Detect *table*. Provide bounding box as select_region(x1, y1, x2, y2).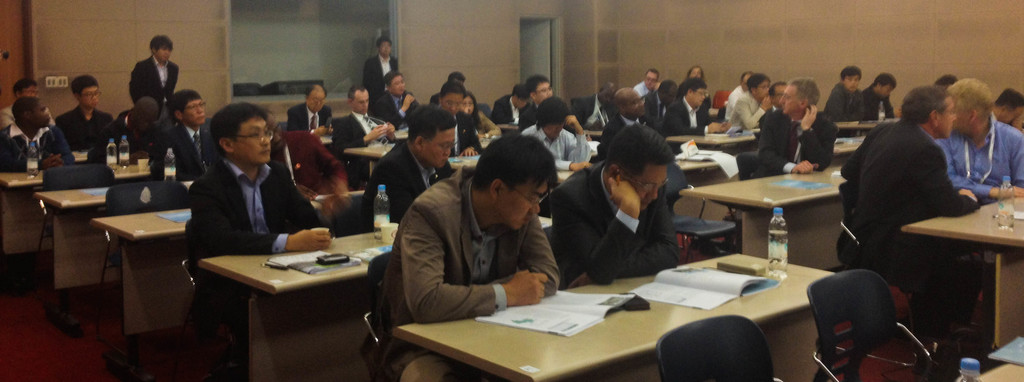
select_region(172, 207, 397, 371).
